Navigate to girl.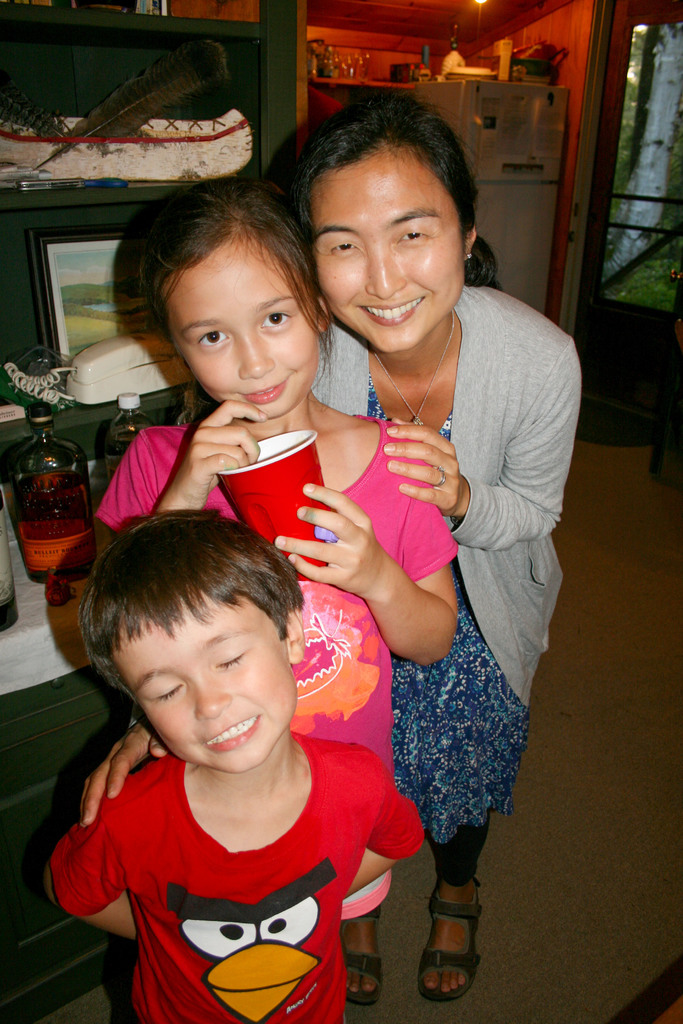
Navigation target: bbox=(99, 170, 460, 927).
